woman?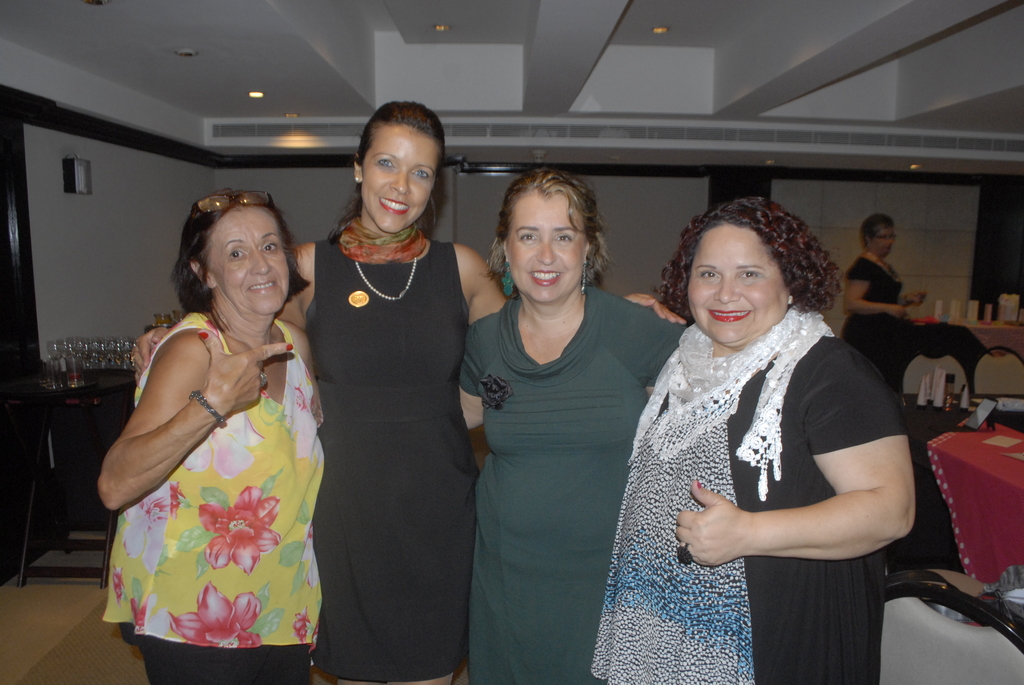
box=[458, 164, 696, 684]
